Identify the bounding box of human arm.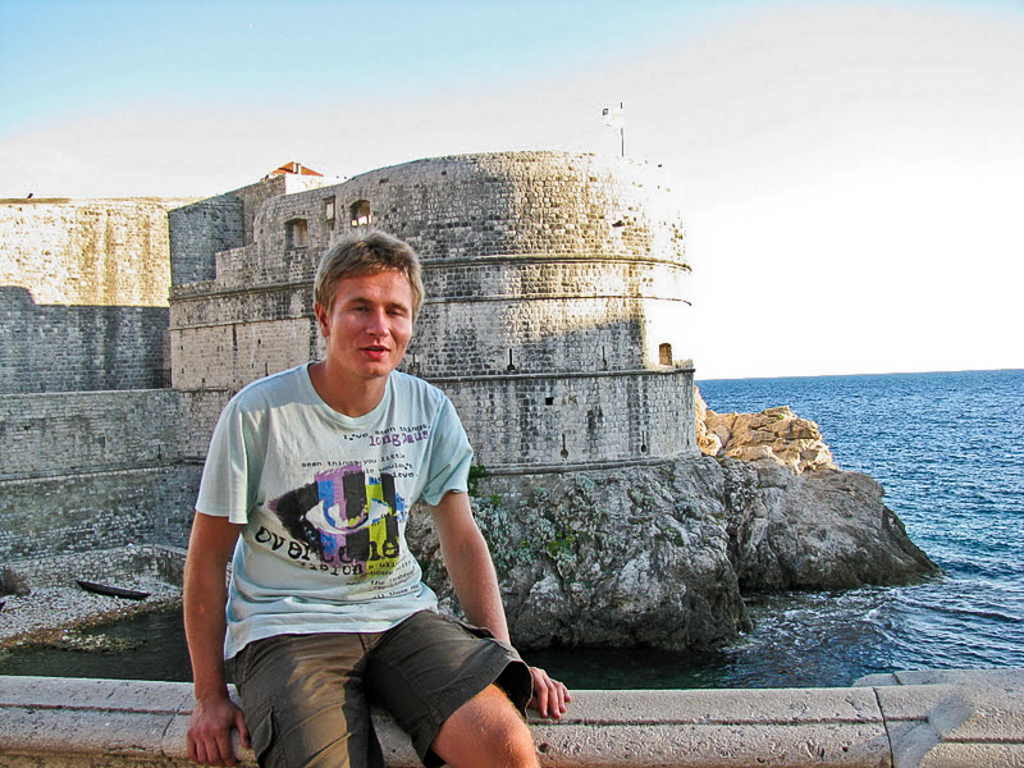
detection(404, 515, 492, 639).
